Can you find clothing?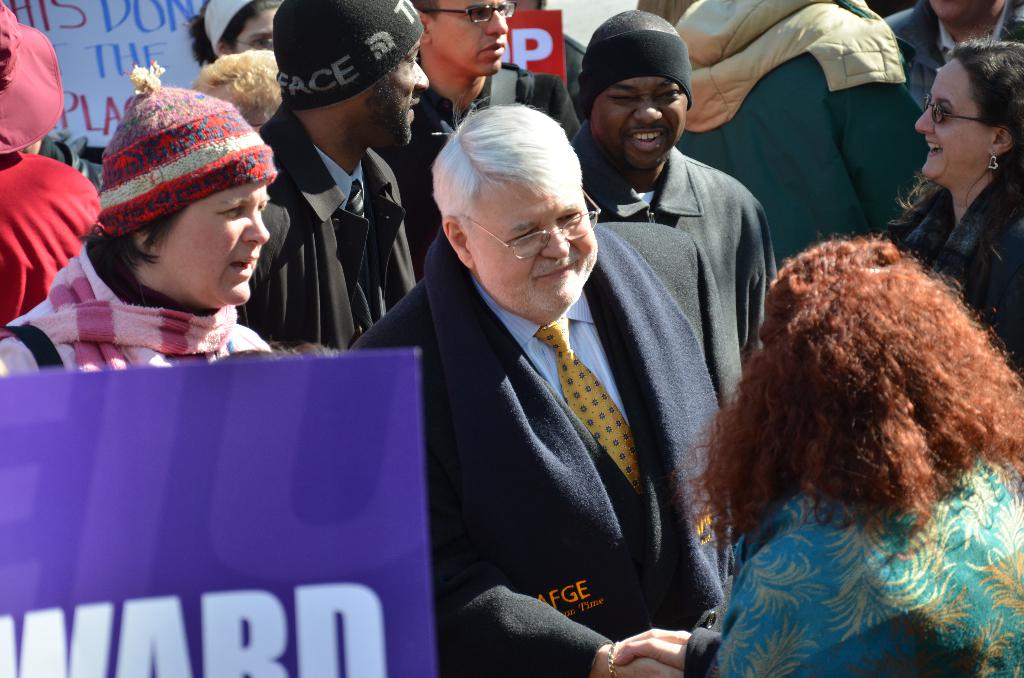
Yes, bounding box: 570 125 781 394.
